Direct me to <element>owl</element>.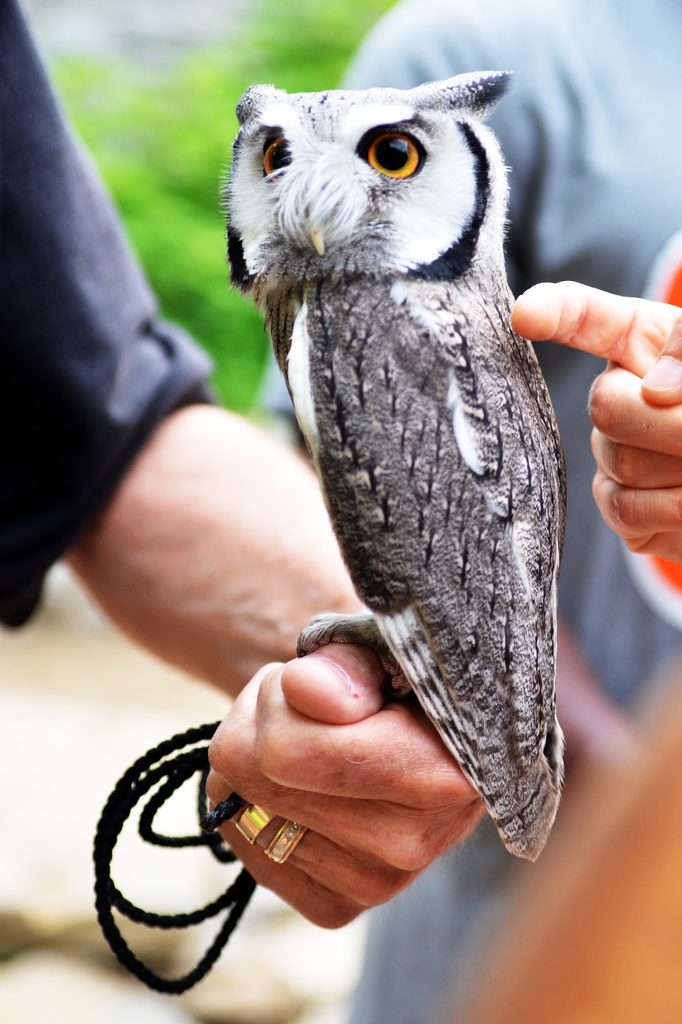
Direction: locate(220, 67, 573, 870).
